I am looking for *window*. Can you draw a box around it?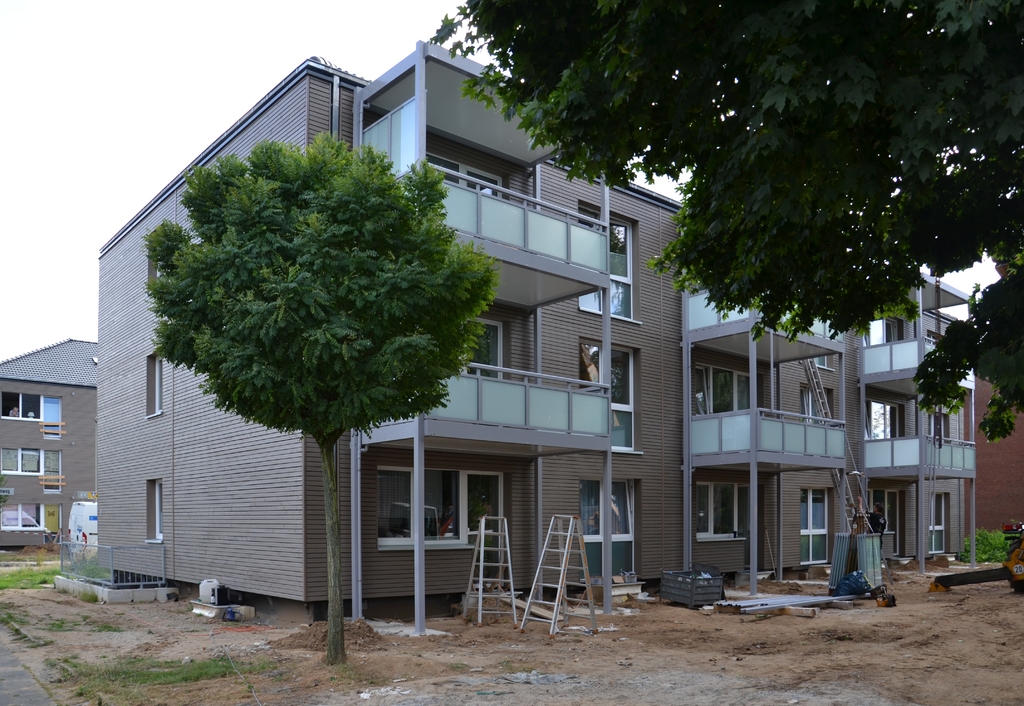
Sure, the bounding box is 372 468 510 548.
